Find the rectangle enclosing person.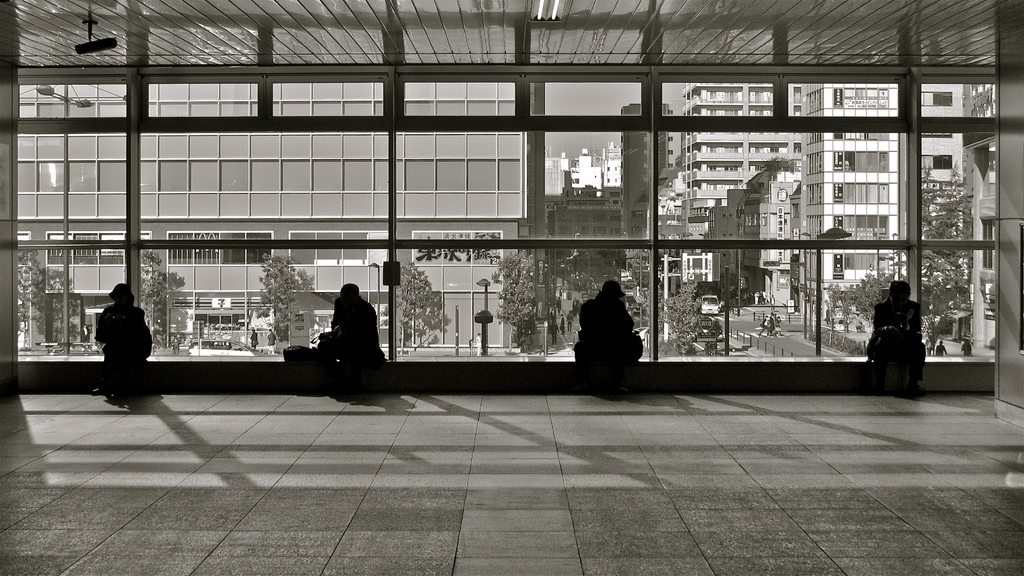
Rect(935, 334, 946, 356).
